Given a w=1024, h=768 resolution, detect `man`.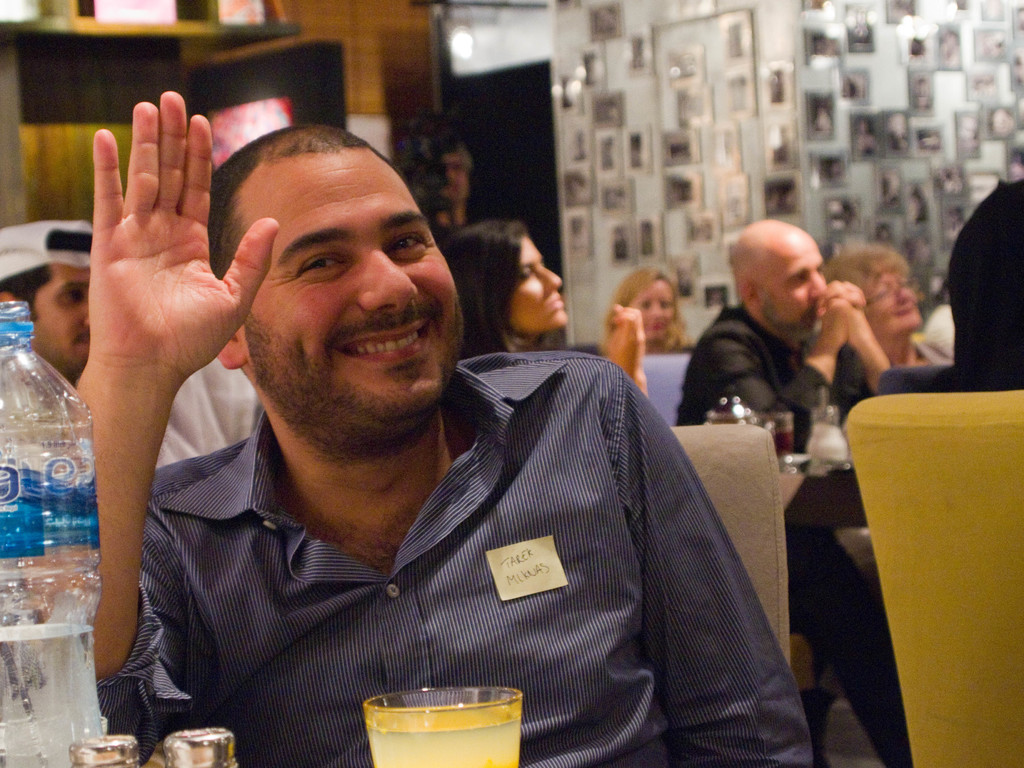
rect(68, 119, 805, 753).
